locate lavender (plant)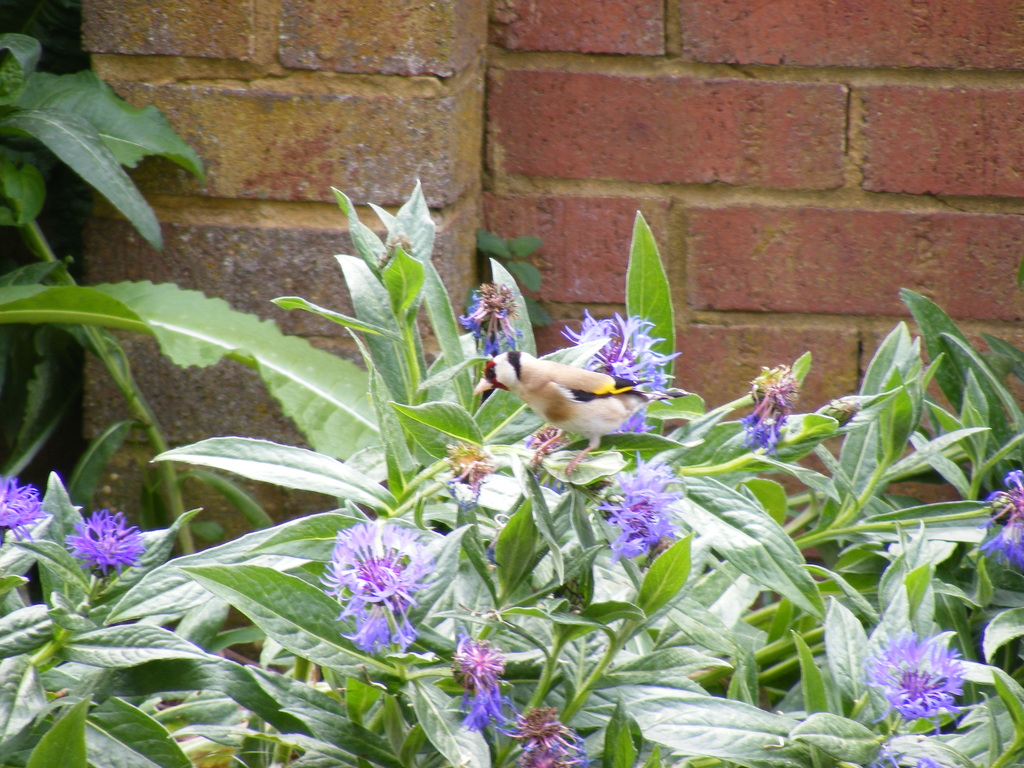
region(849, 620, 974, 767)
